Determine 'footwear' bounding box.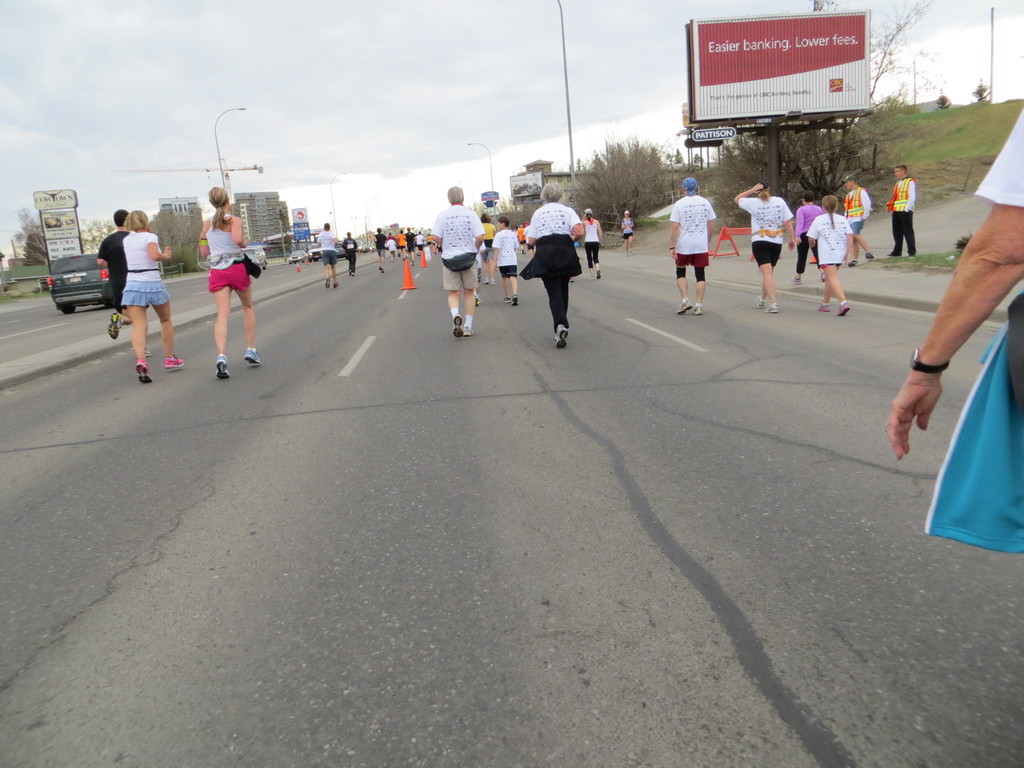
Determined: <region>474, 299, 484, 305</region>.
